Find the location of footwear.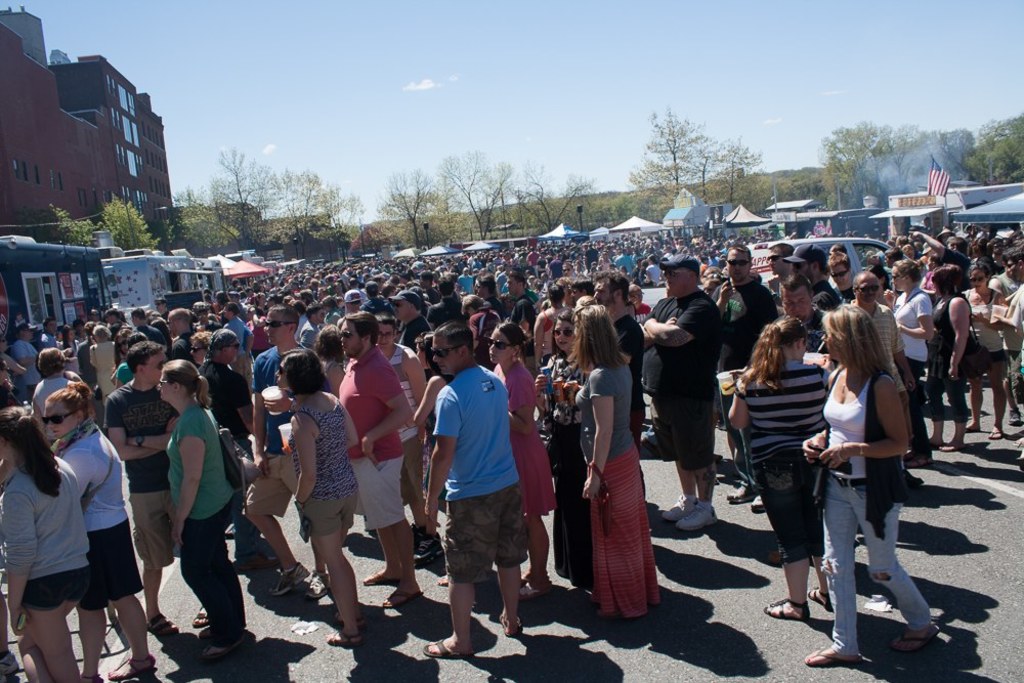
Location: <region>0, 655, 16, 682</region>.
